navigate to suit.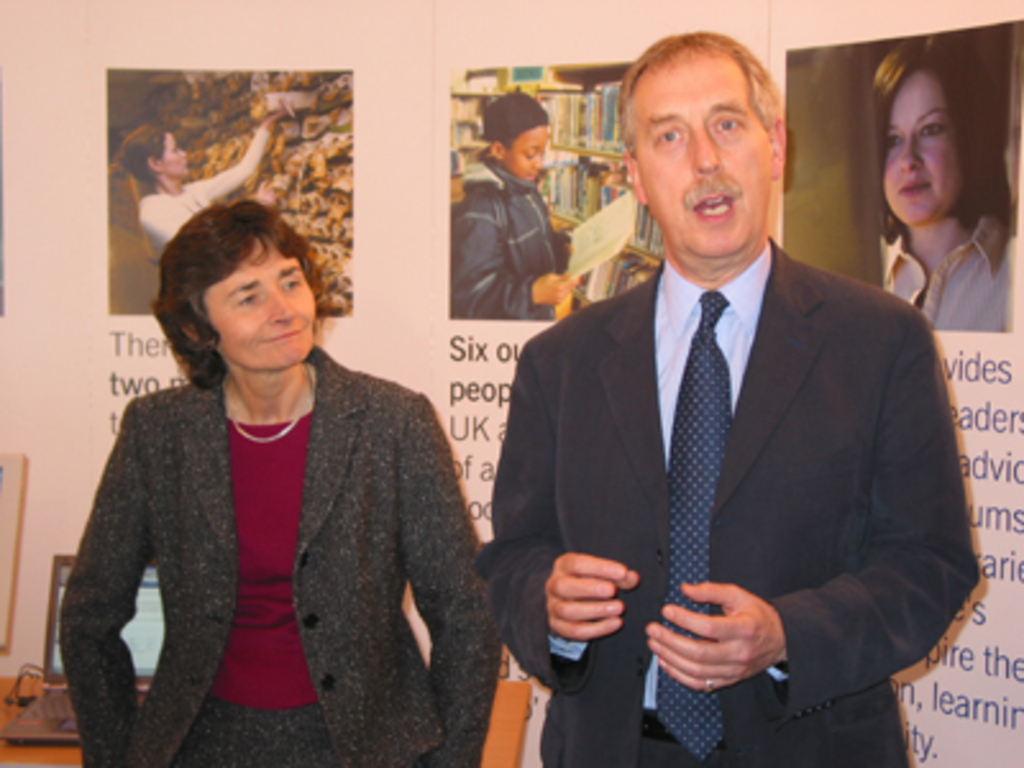
Navigation target: [502, 133, 934, 740].
